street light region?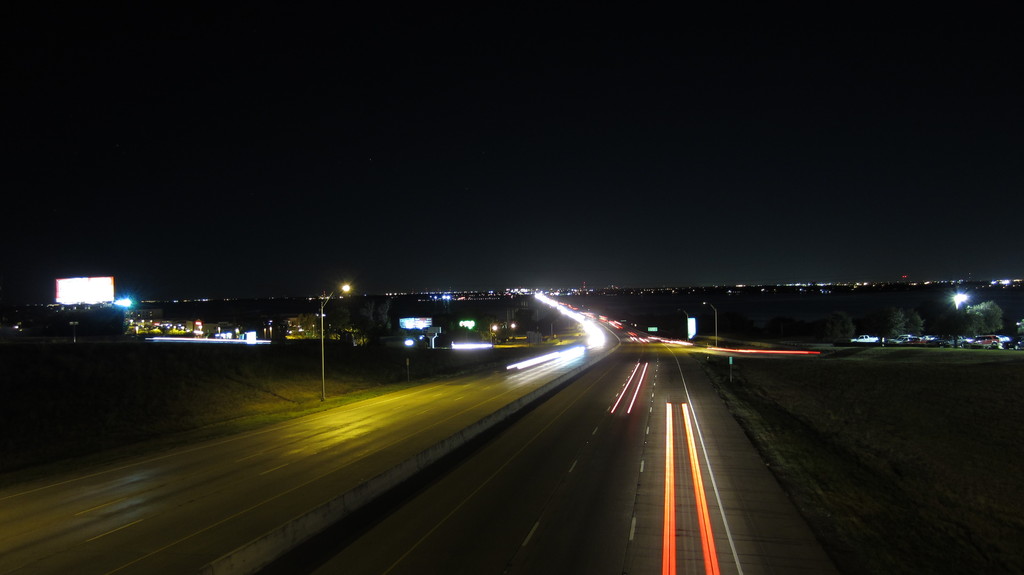
rect(705, 297, 721, 347)
